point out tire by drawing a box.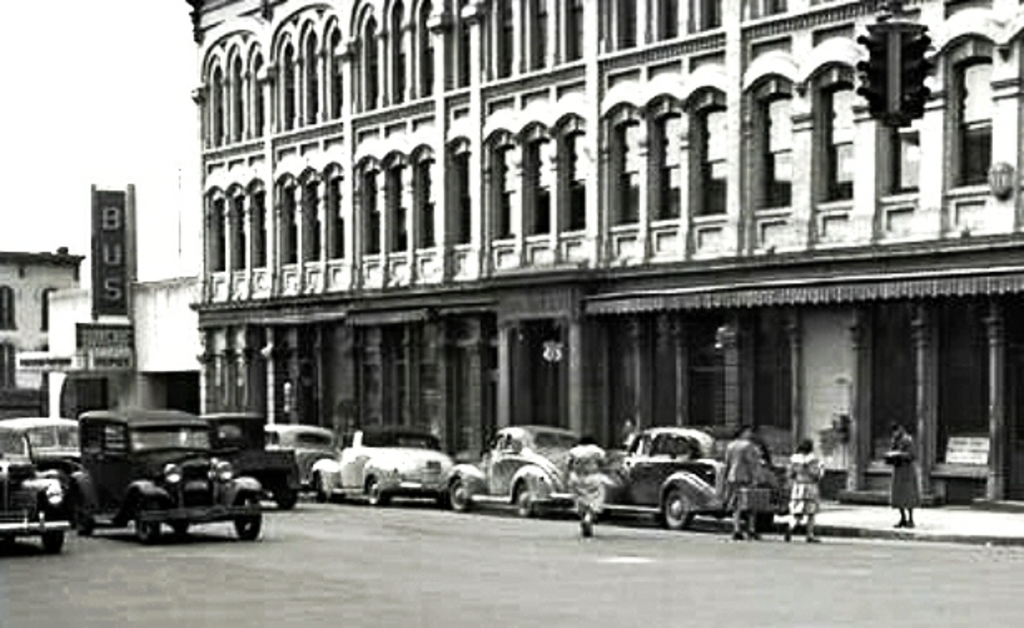
rect(81, 497, 94, 537).
